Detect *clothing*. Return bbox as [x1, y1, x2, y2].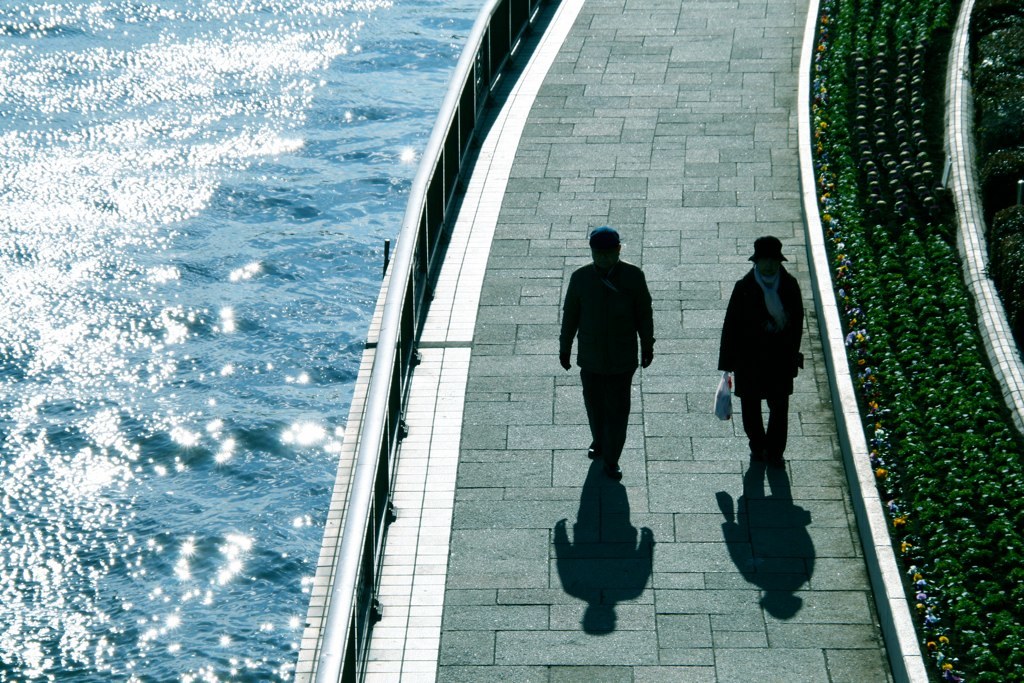
[556, 259, 659, 459].
